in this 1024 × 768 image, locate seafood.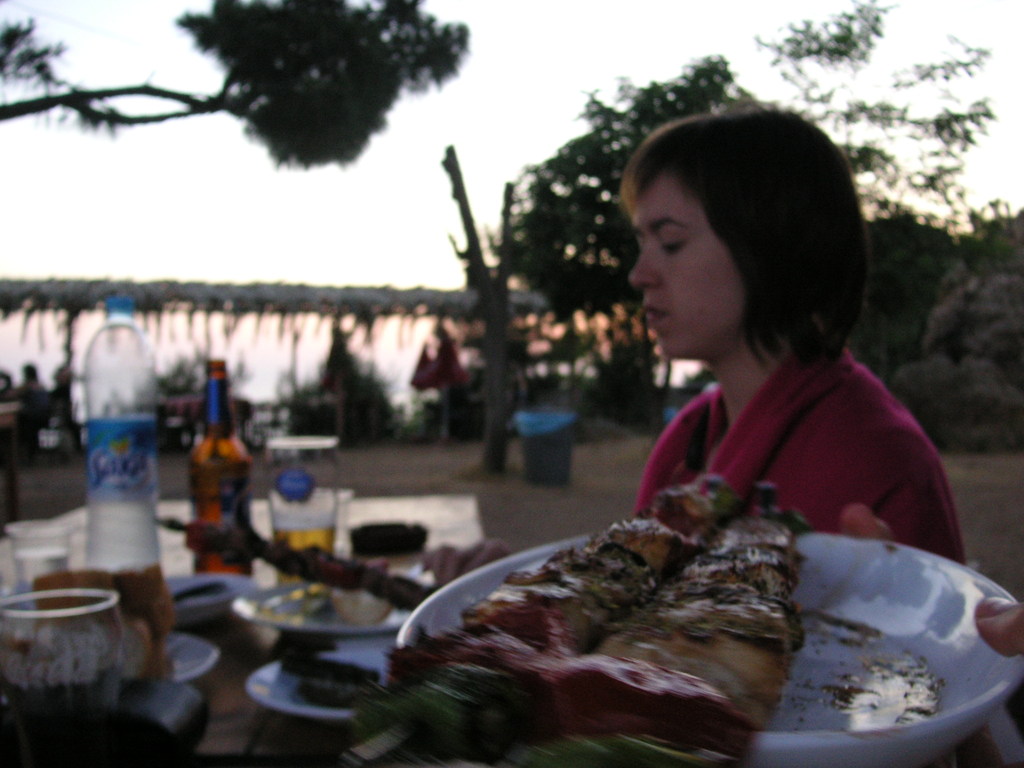
Bounding box: locate(330, 478, 712, 767).
